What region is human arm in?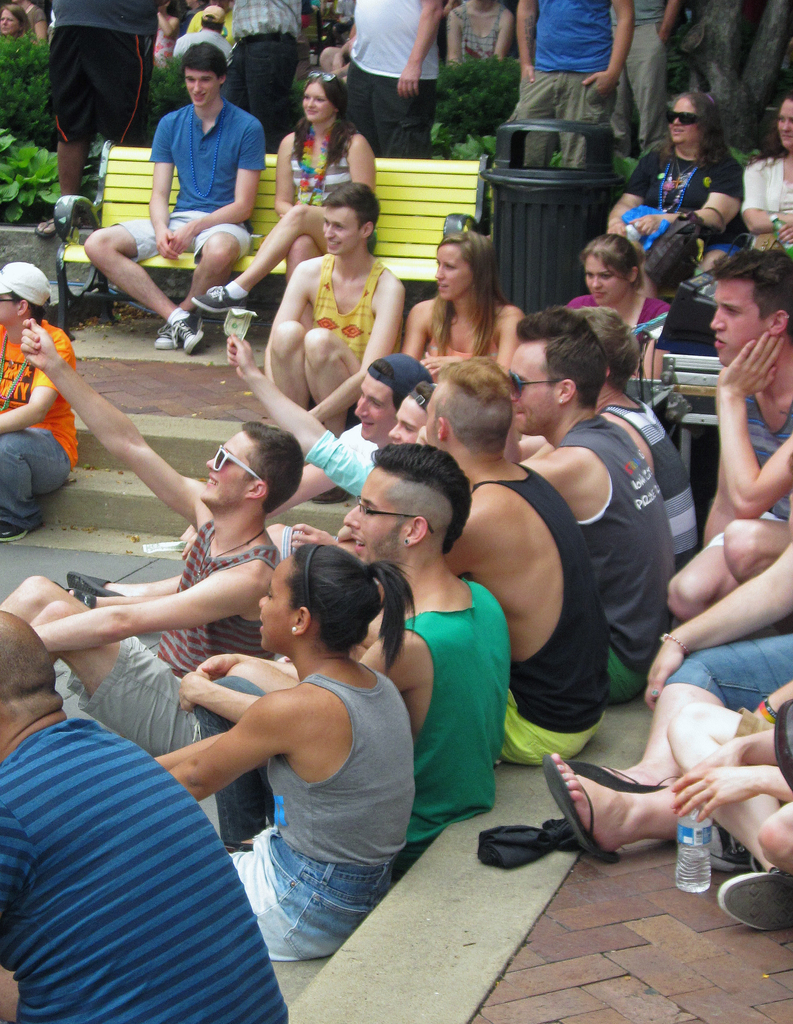
Rect(156, 689, 298, 801).
